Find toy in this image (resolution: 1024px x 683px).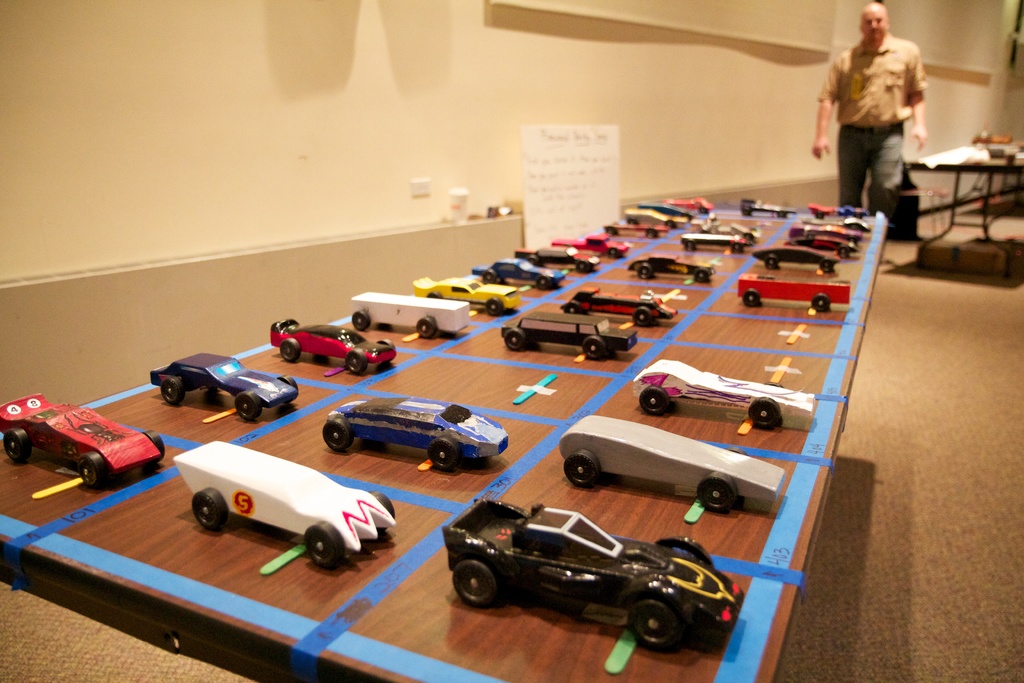
(680,231,753,251).
